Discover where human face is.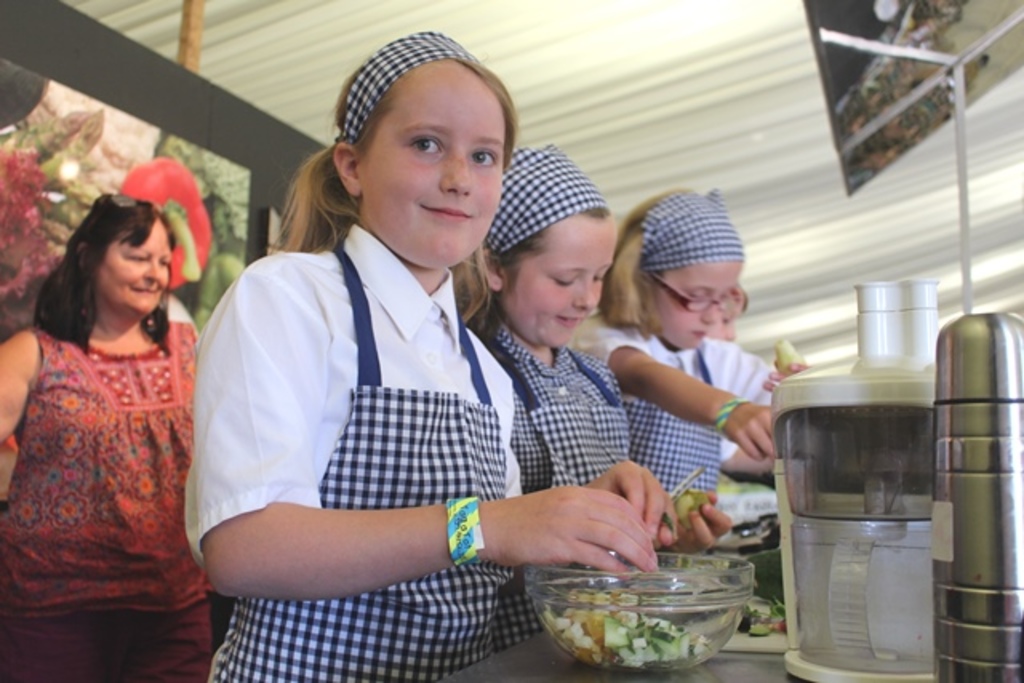
Discovered at bbox=[506, 214, 618, 349].
